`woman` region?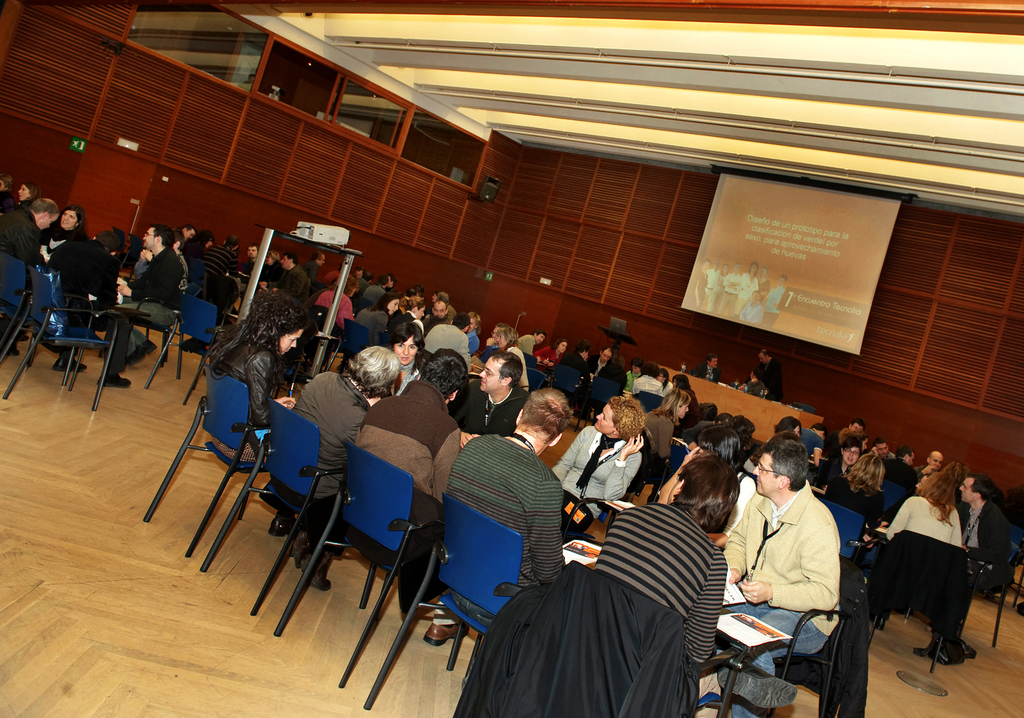
558, 339, 593, 420
